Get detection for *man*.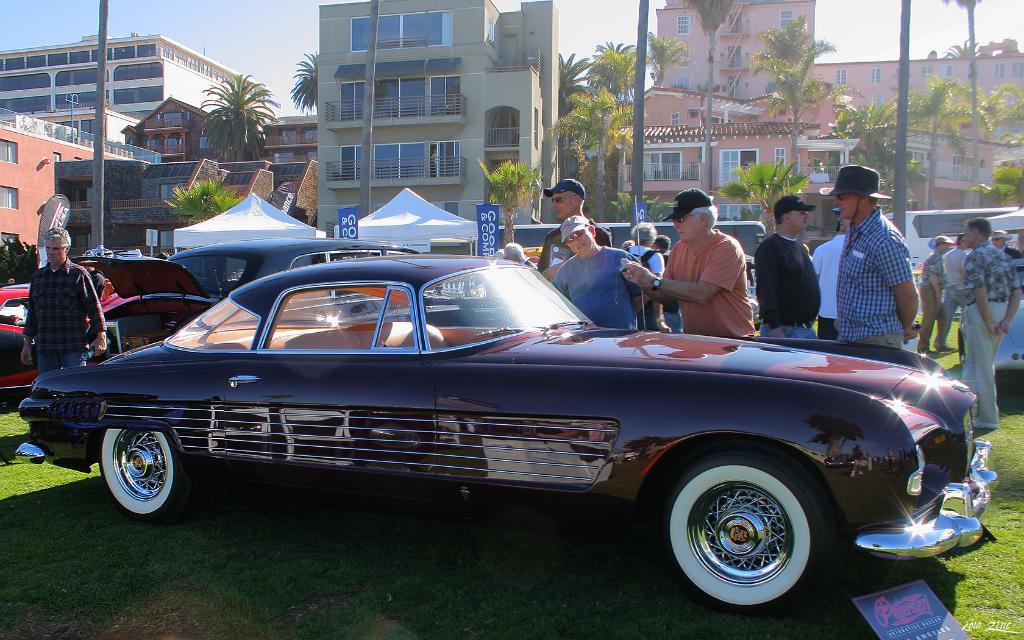
Detection: <region>816, 162, 922, 349</region>.
